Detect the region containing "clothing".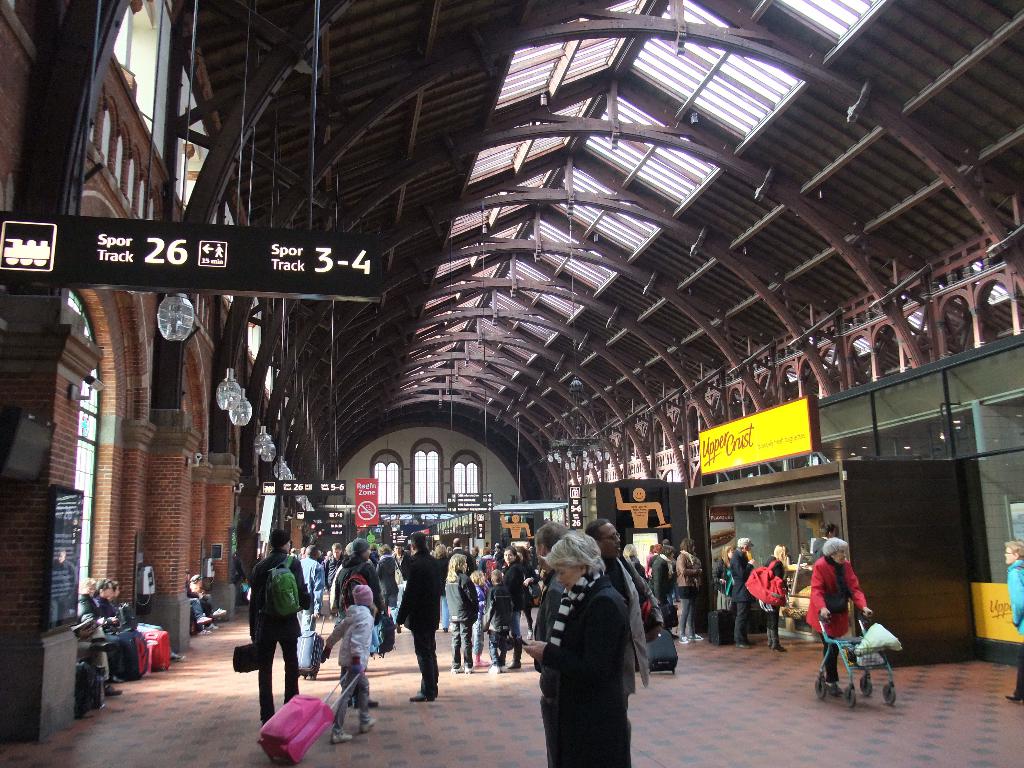
locate(186, 596, 207, 630).
